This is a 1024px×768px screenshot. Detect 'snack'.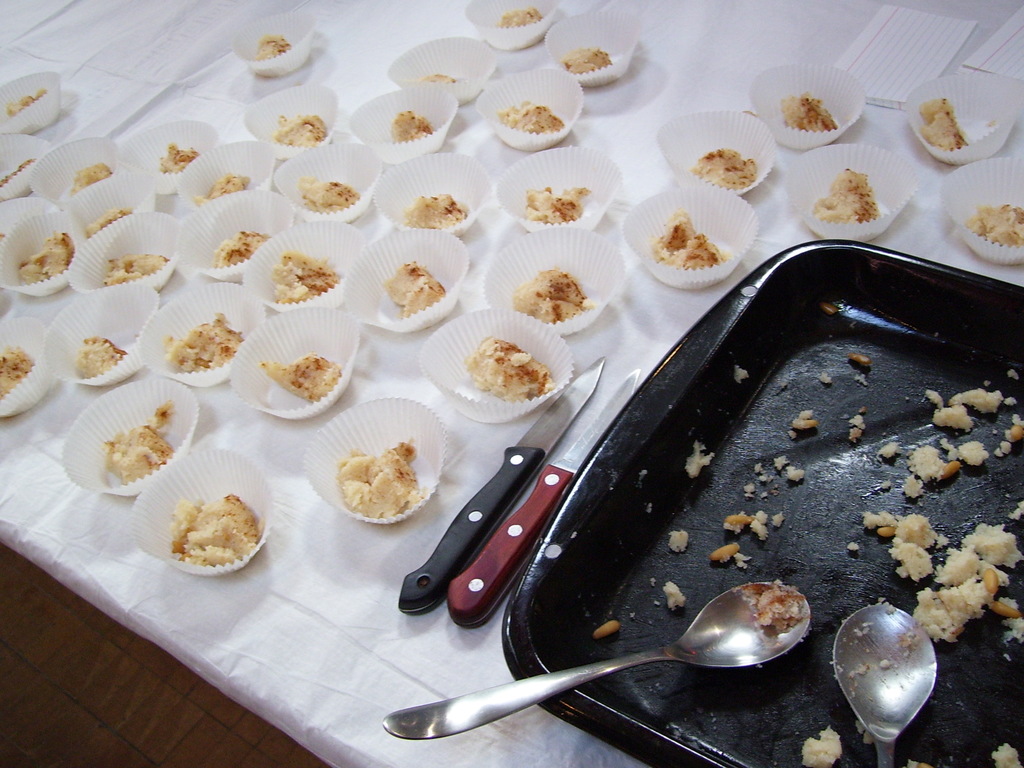
[387, 108, 431, 145].
